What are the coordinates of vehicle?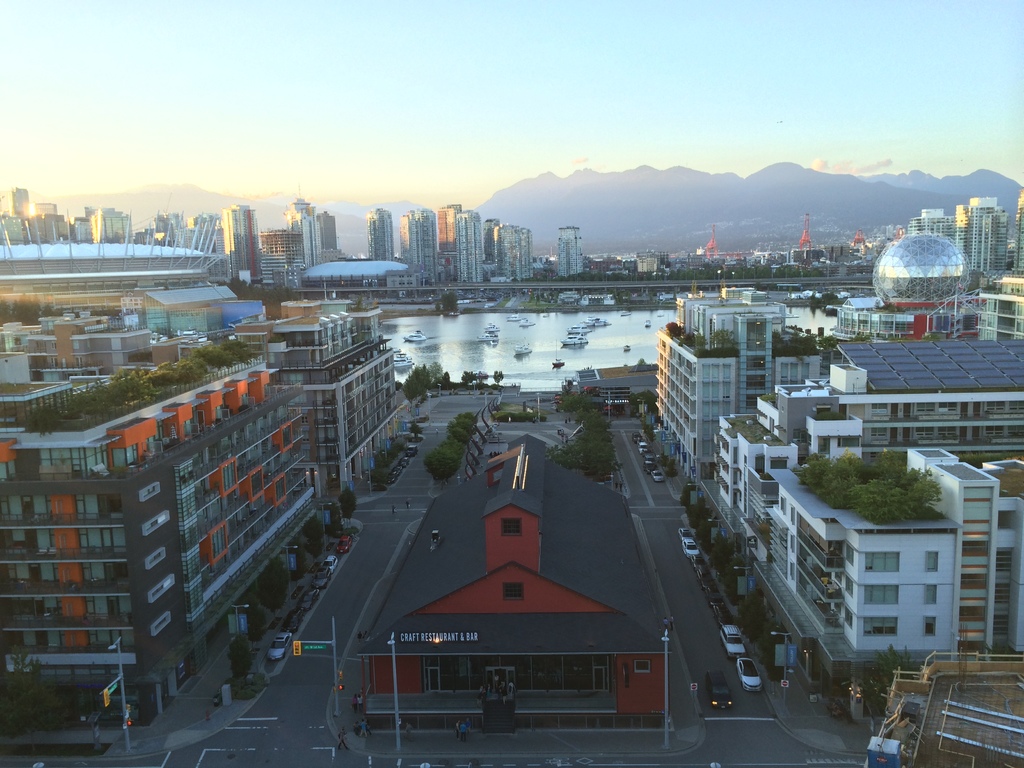
detection(698, 566, 710, 597).
